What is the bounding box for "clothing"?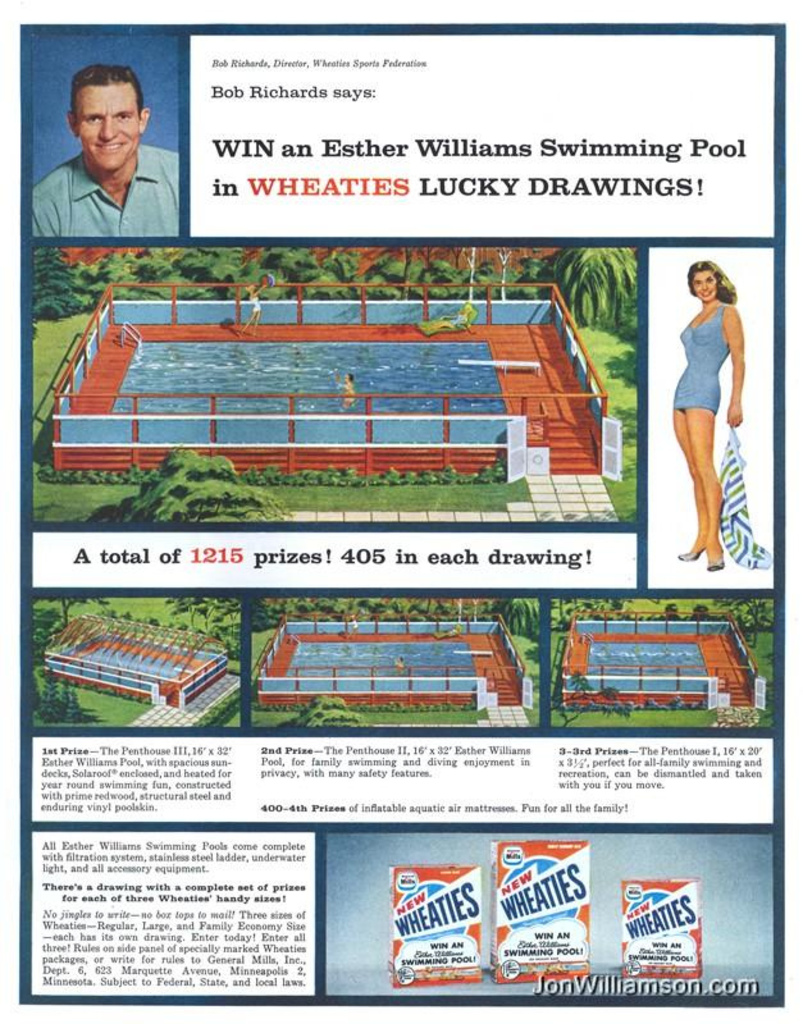
bbox=[669, 314, 722, 413].
